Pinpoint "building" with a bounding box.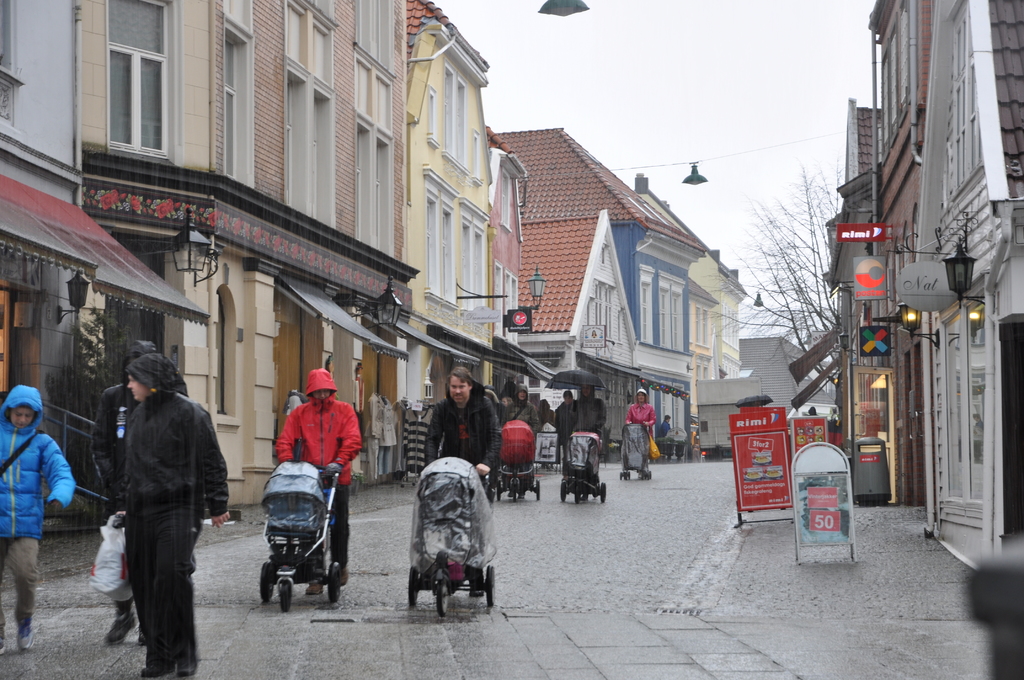
733, 334, 811, 416.
